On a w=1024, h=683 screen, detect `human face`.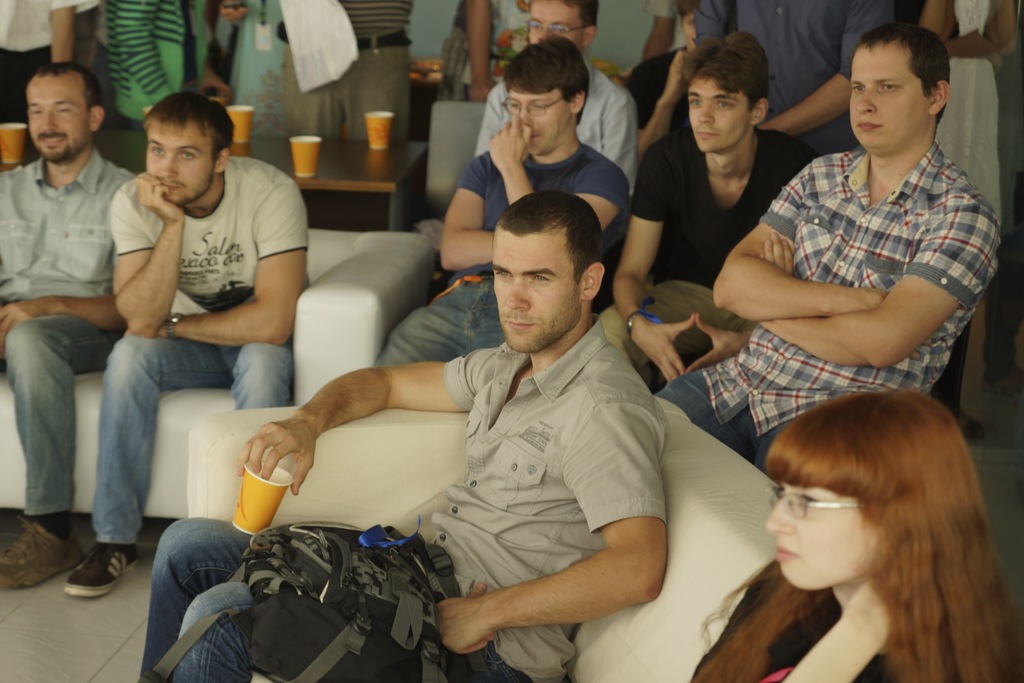
x1=684, y1=78, x2=751, y2=156.
